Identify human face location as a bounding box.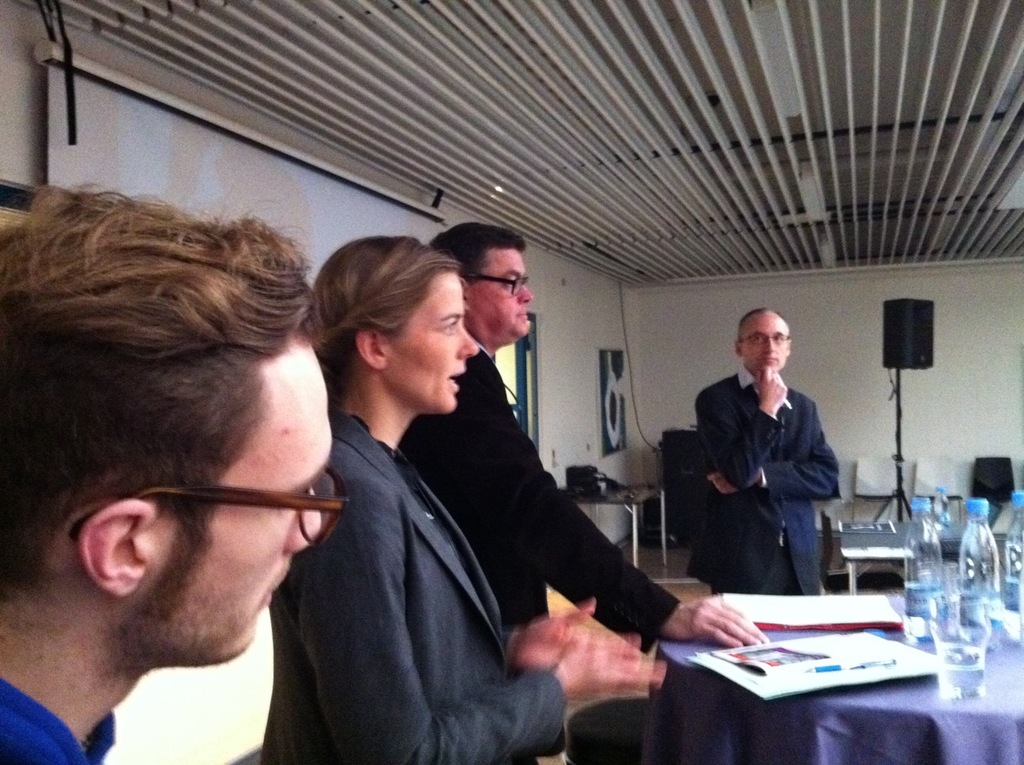
[left=381, top=277, right=482, bottom=418].
